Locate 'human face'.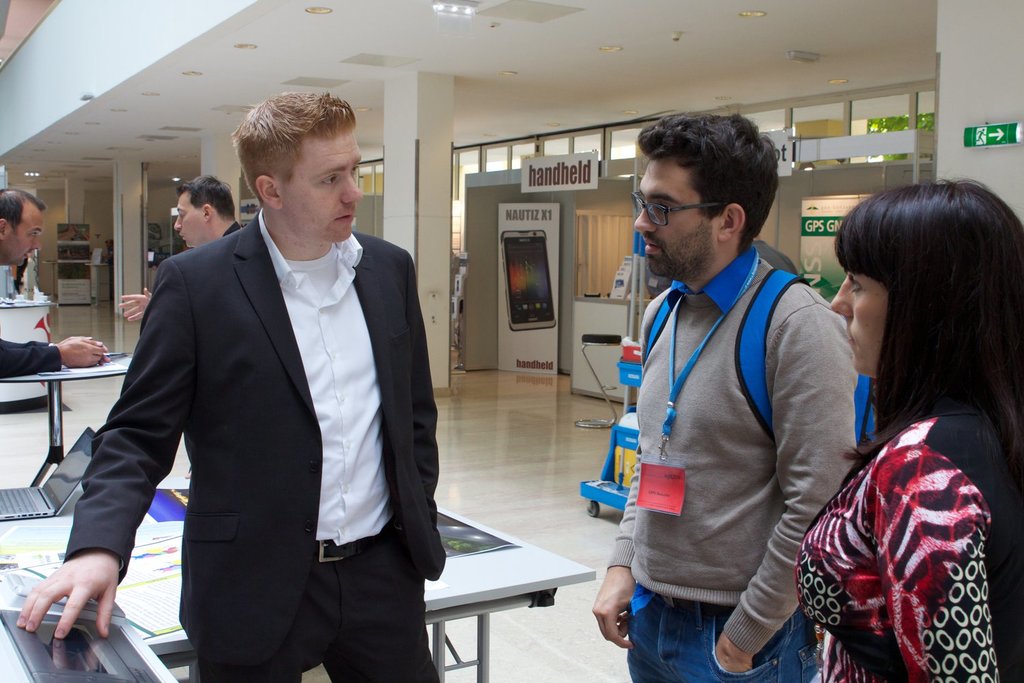
Bounding box: BBox(16, 221, 43, 268).
